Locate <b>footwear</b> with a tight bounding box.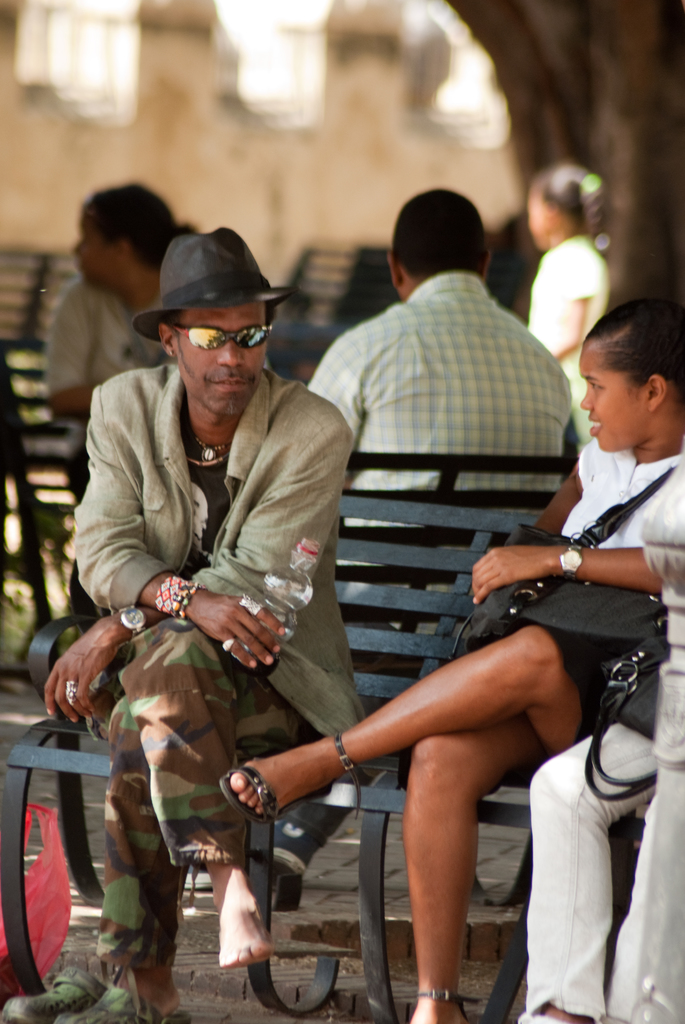
0 968 113 1023.
